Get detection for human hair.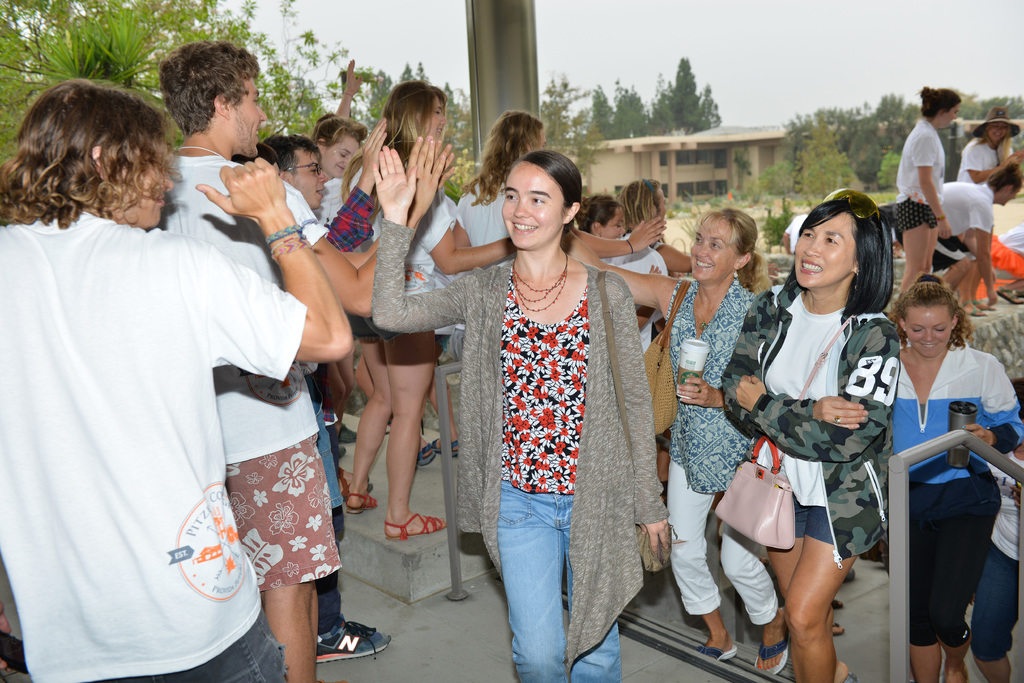
Detection: x1=986 y1=161 x2=1023 y2=191.
